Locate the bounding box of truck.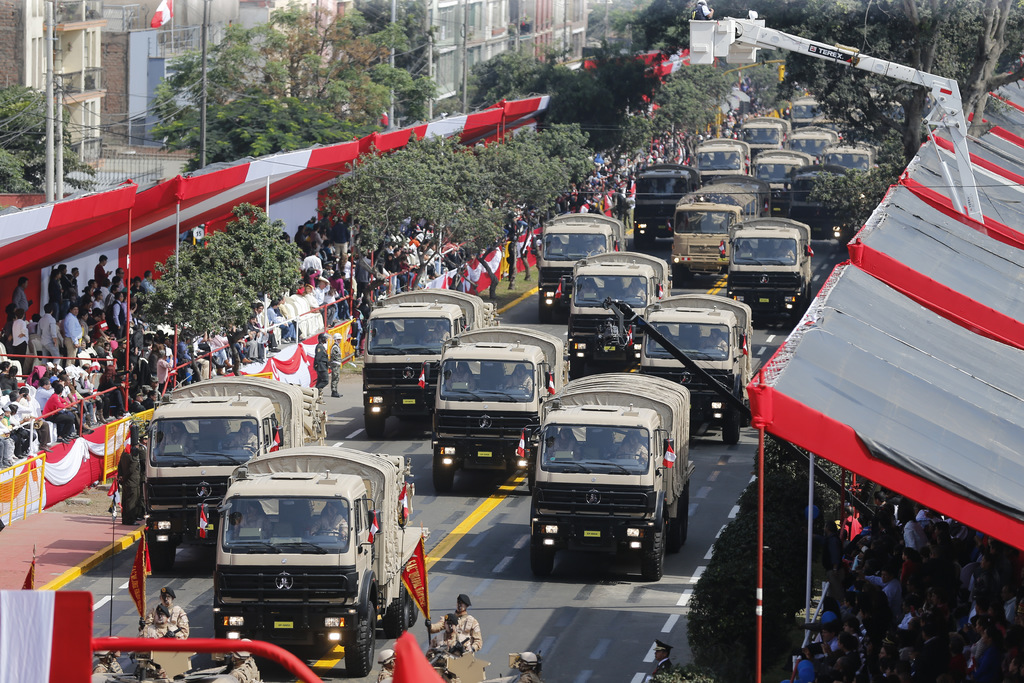
Bounding box: {"x1": 530, "y1": 359, "x2": 728, "y2": 587}.
